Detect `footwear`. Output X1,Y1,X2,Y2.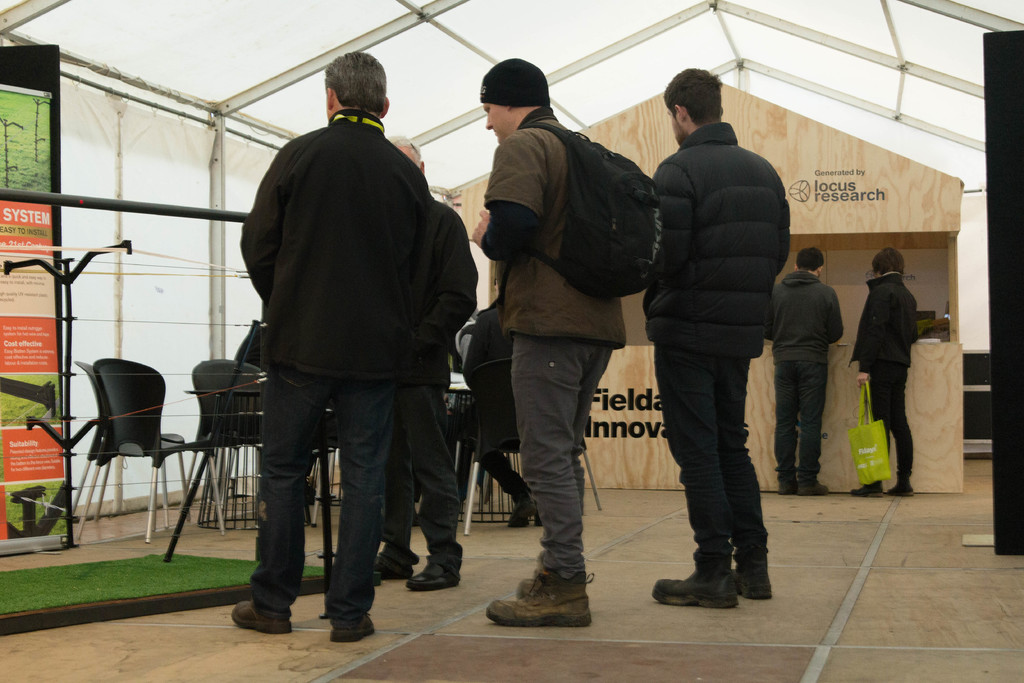
651,549,742,605.
